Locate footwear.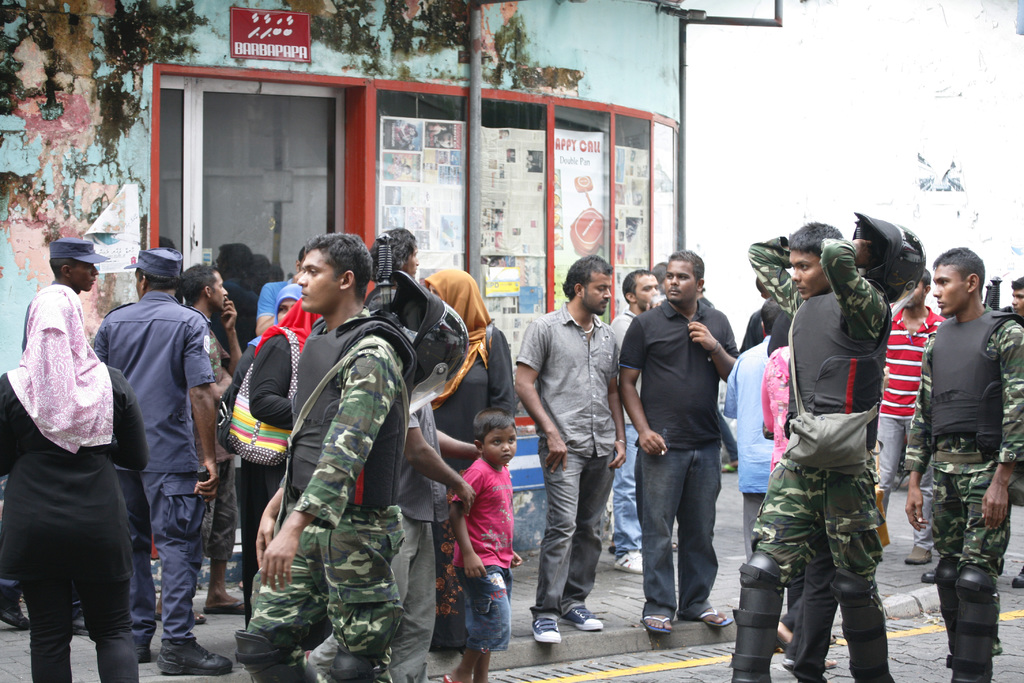
Bounding box: x1=564 y1=604 x2=606 y2=632.
